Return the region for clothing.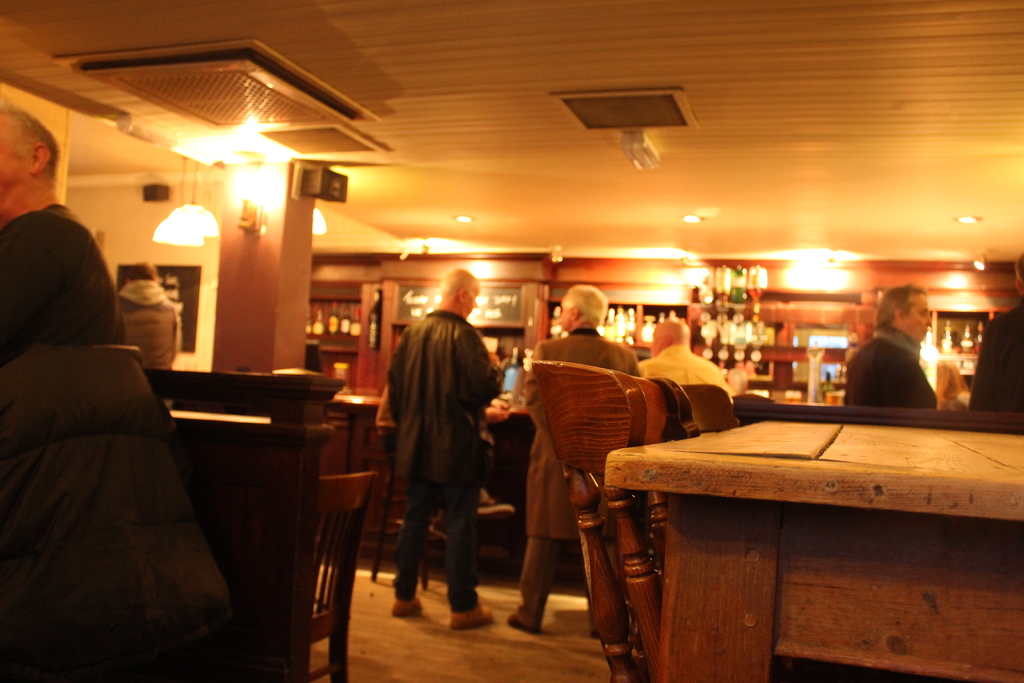
[118,278,181,368].
